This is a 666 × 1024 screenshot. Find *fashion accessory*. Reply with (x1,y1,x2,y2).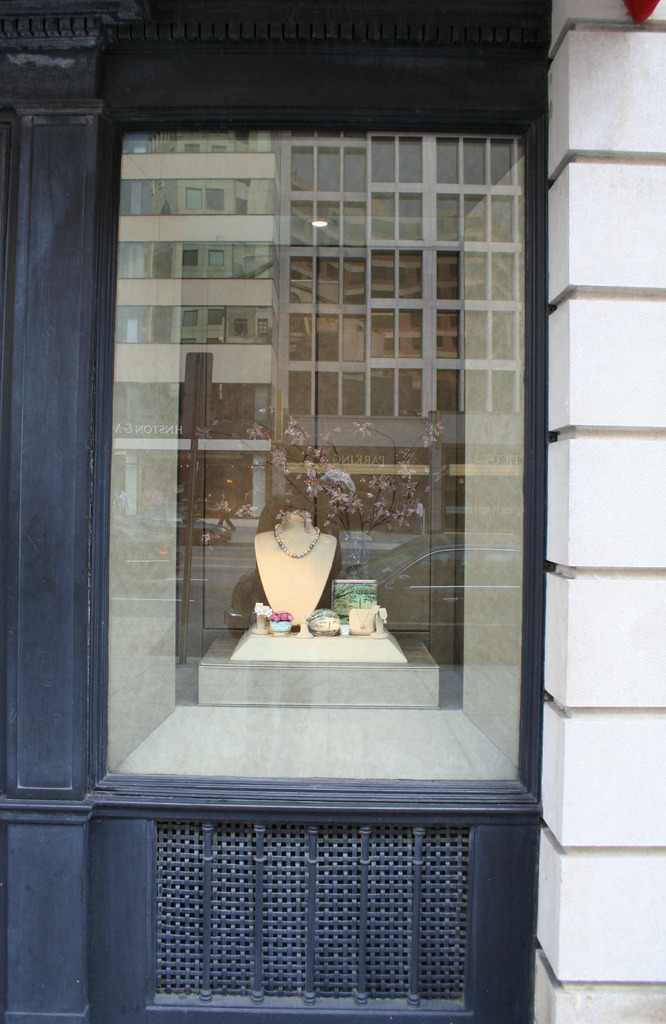
(264,605,272,618).
